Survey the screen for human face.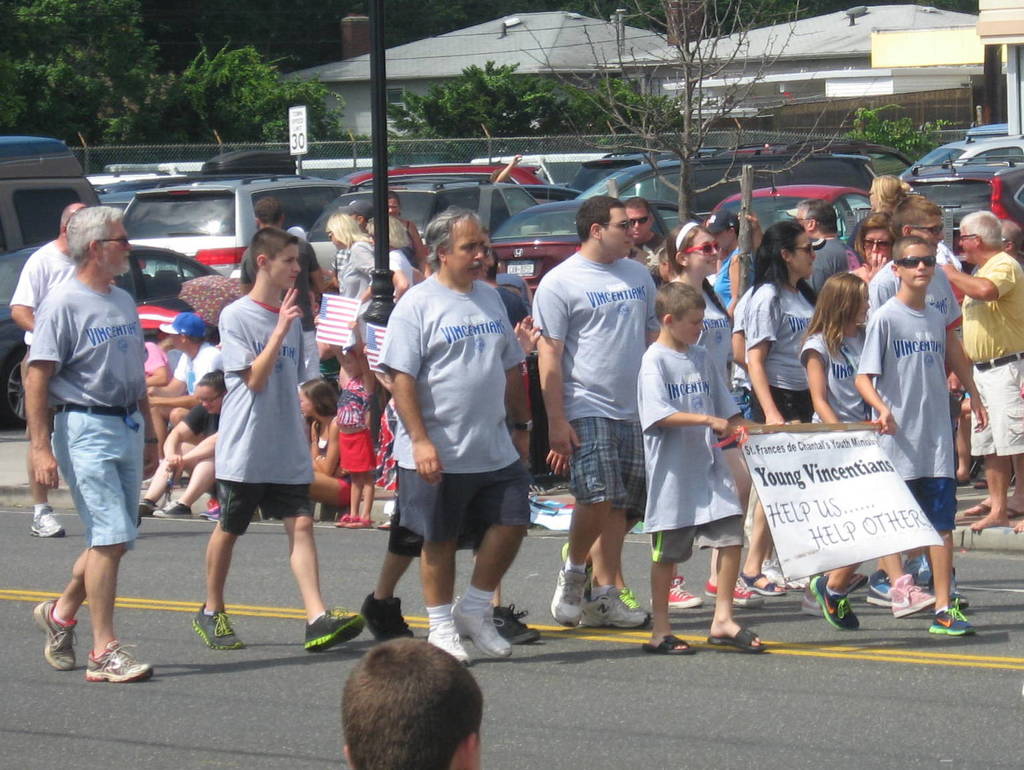
Survey found: <bbox>658, 260, 666, 284</bbox>.
